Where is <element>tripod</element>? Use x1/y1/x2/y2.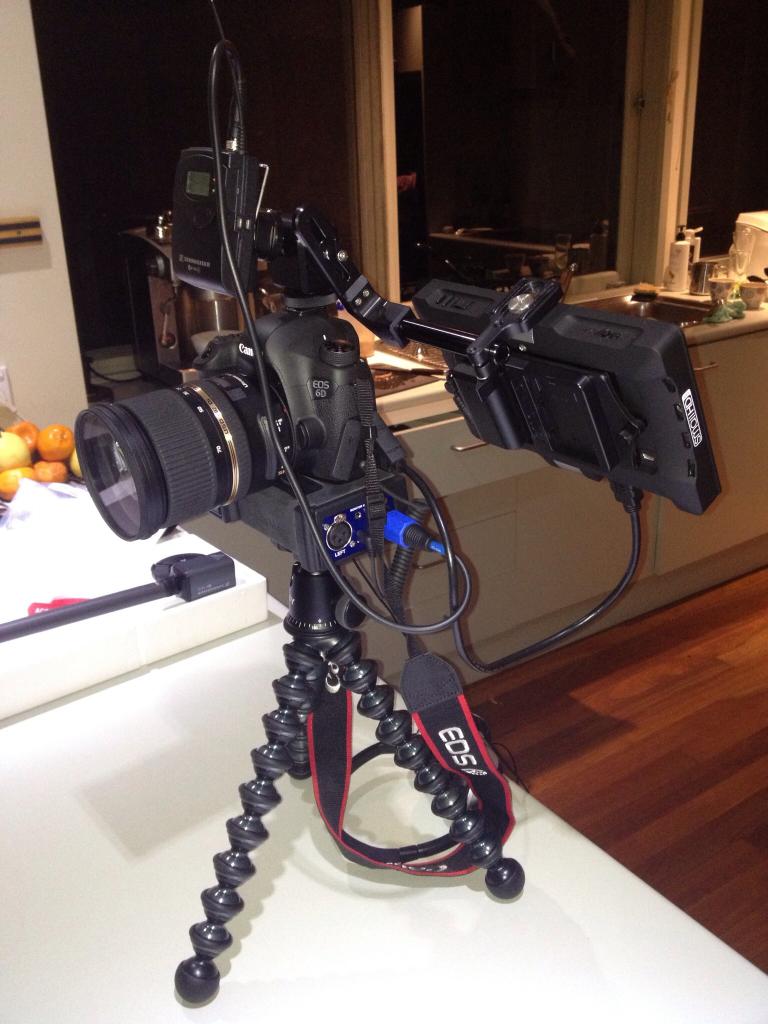
169/525/526/1023.
